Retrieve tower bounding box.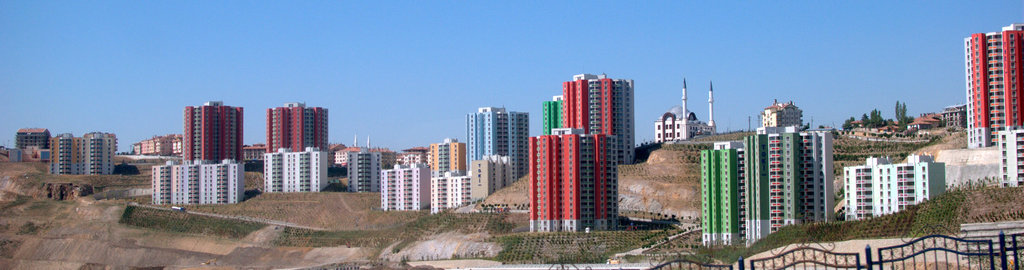
Bounding box: x1=185 y1=104 x2=243 y2=164.
